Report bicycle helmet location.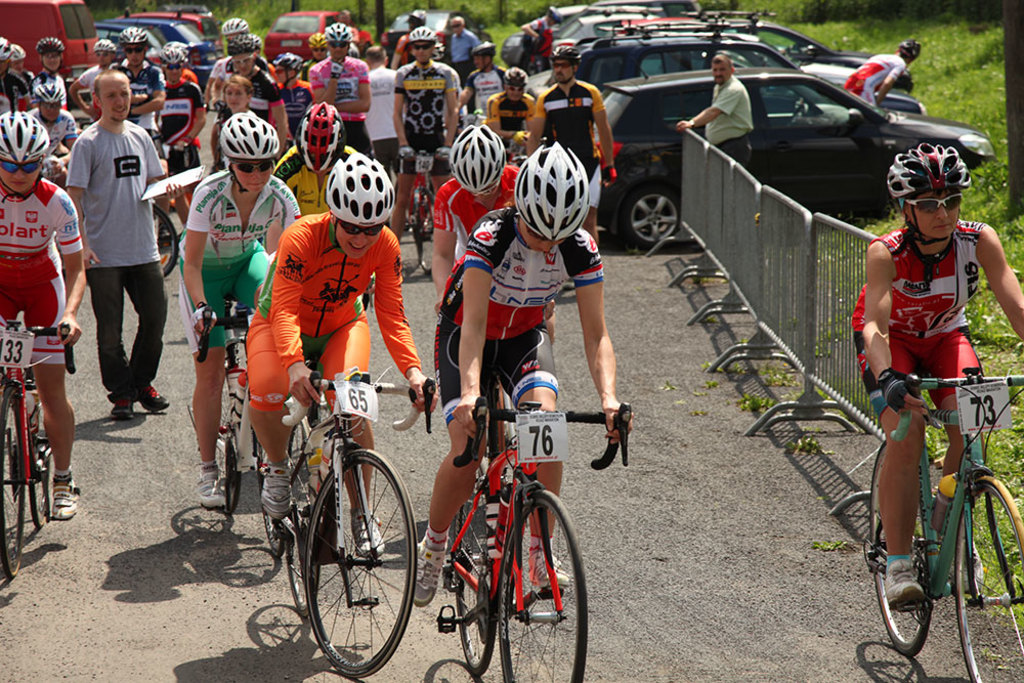
Report: bbox(555, 46, 573, 56).
